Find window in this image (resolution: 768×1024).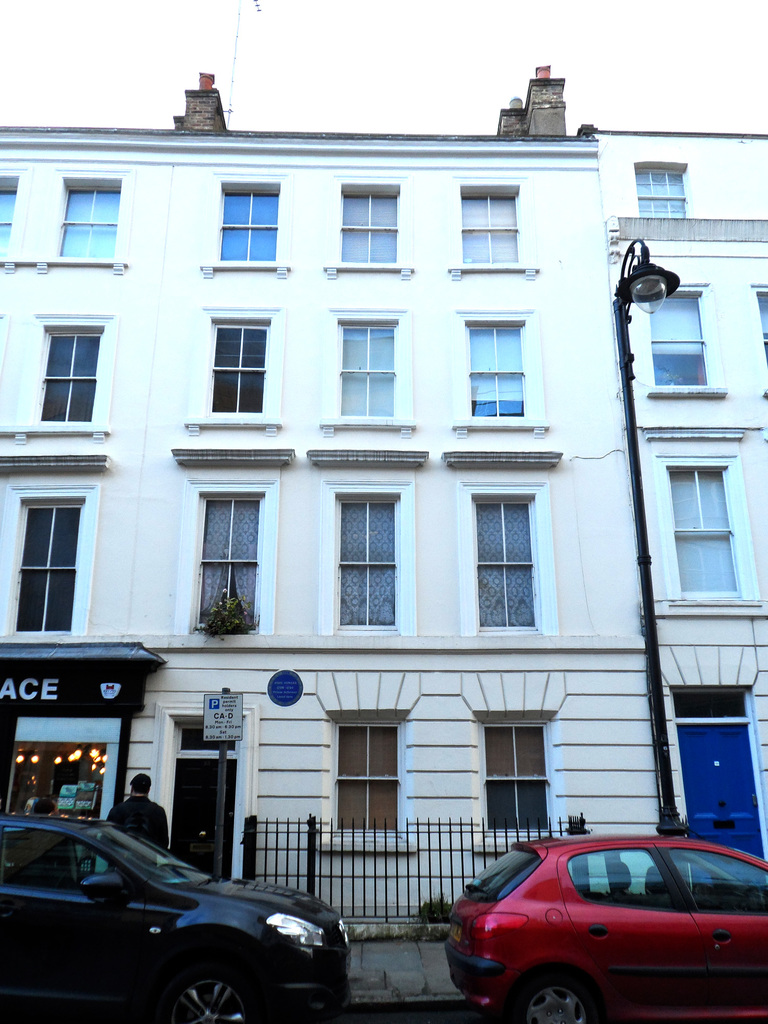
x1=31, y1=166, x2=137, y2=273.
